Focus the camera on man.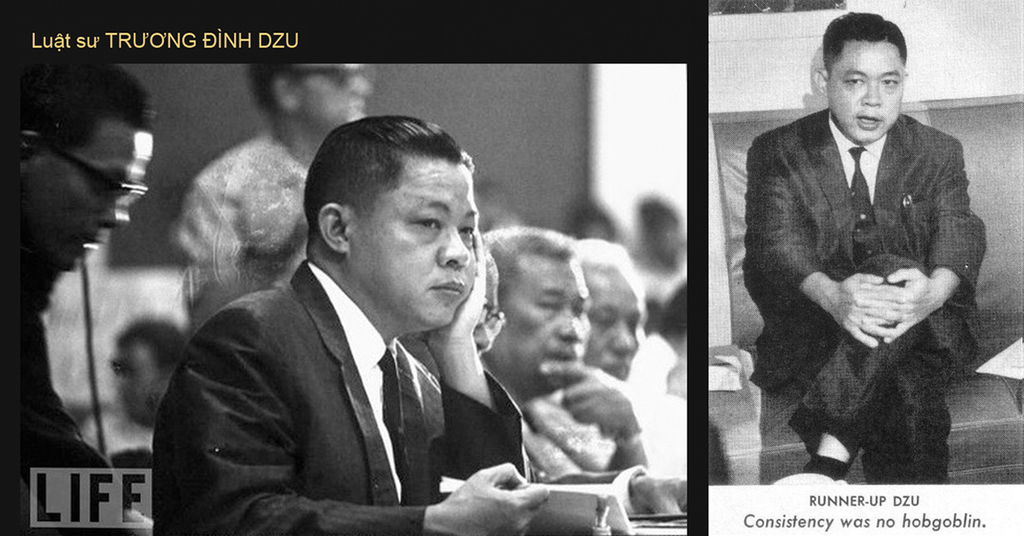
Focus region: [left=477, top=223, right=650, bottom=518].
